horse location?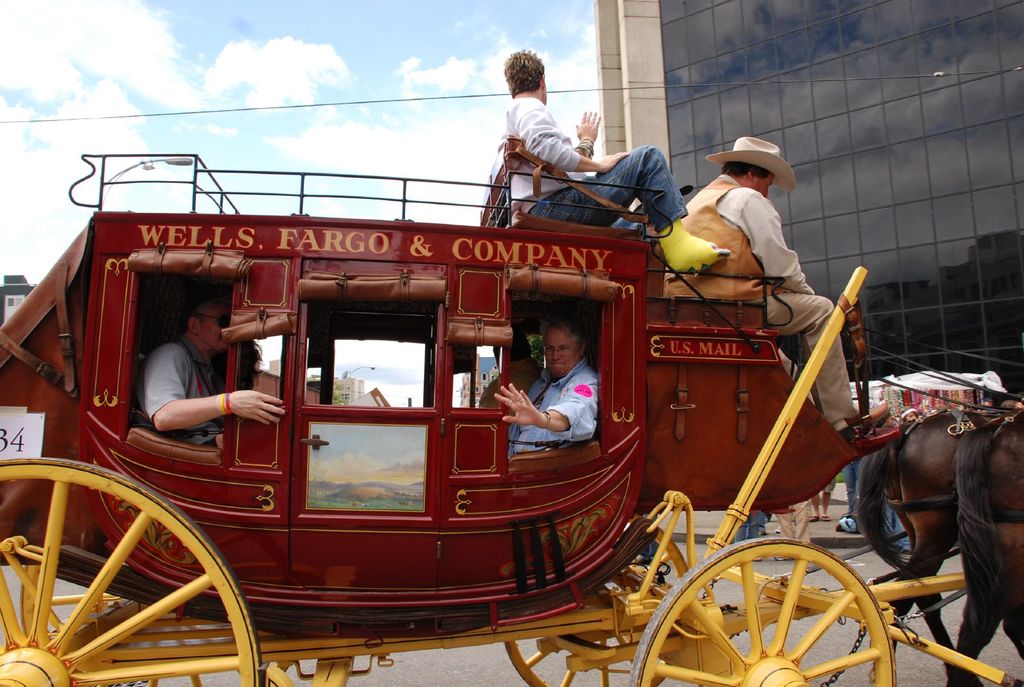
850,404,1020,682
